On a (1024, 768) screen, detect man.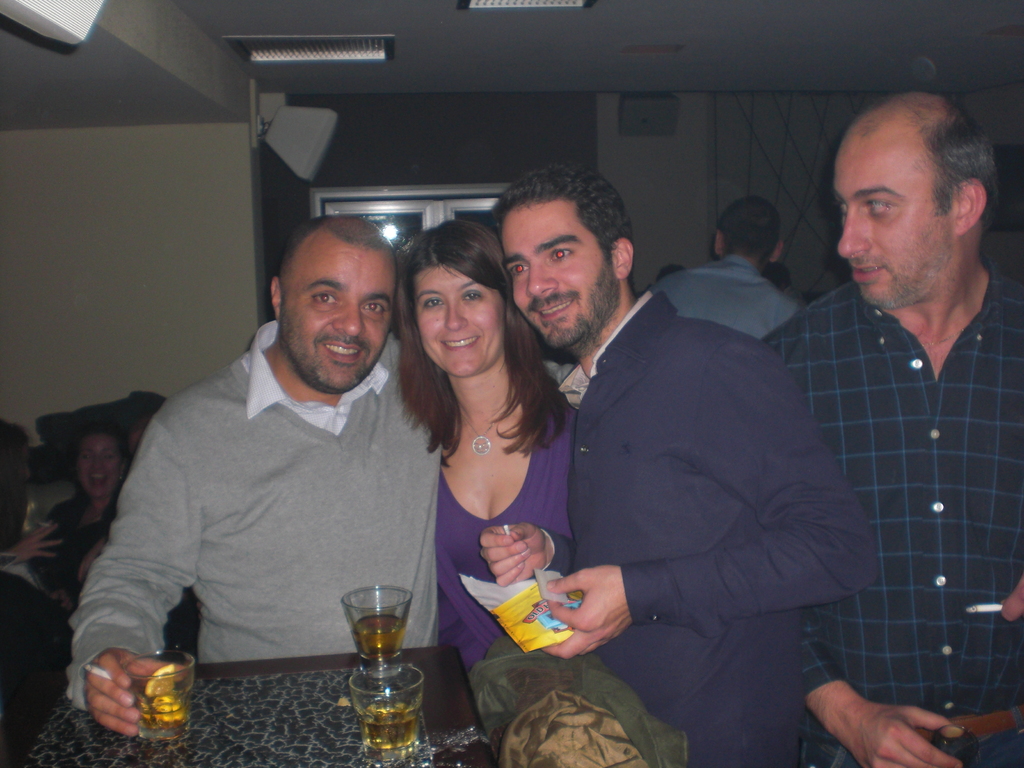
465, 155, 883, 760.
